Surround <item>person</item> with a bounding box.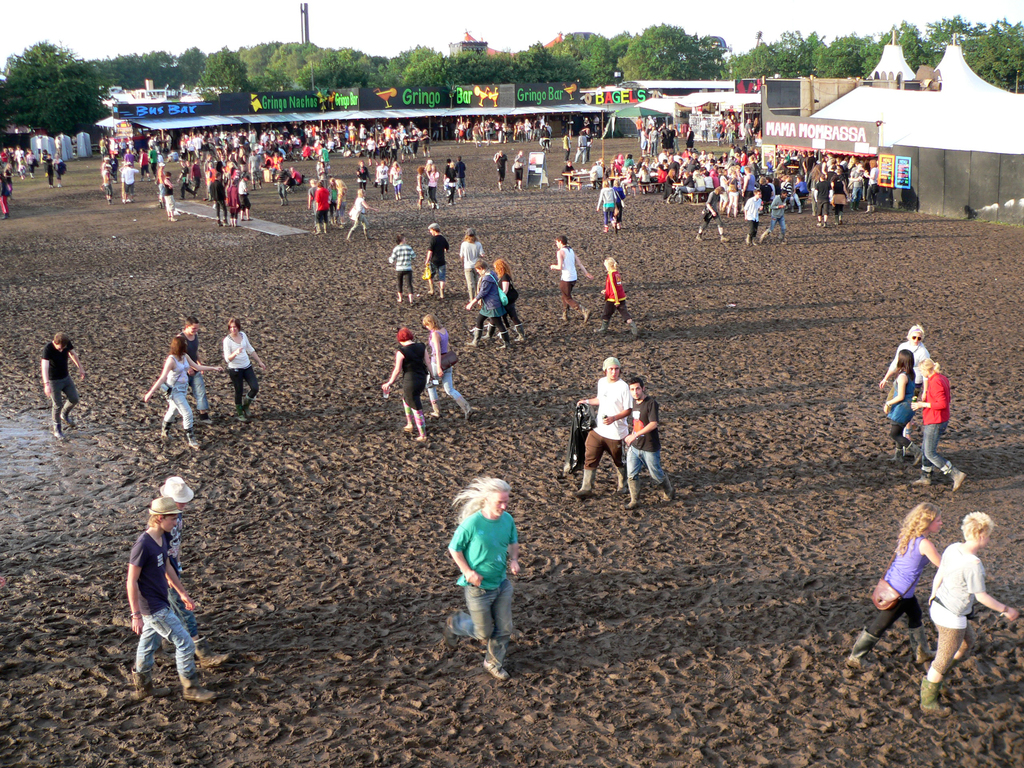
select_region(592, 254, 642, 340).
